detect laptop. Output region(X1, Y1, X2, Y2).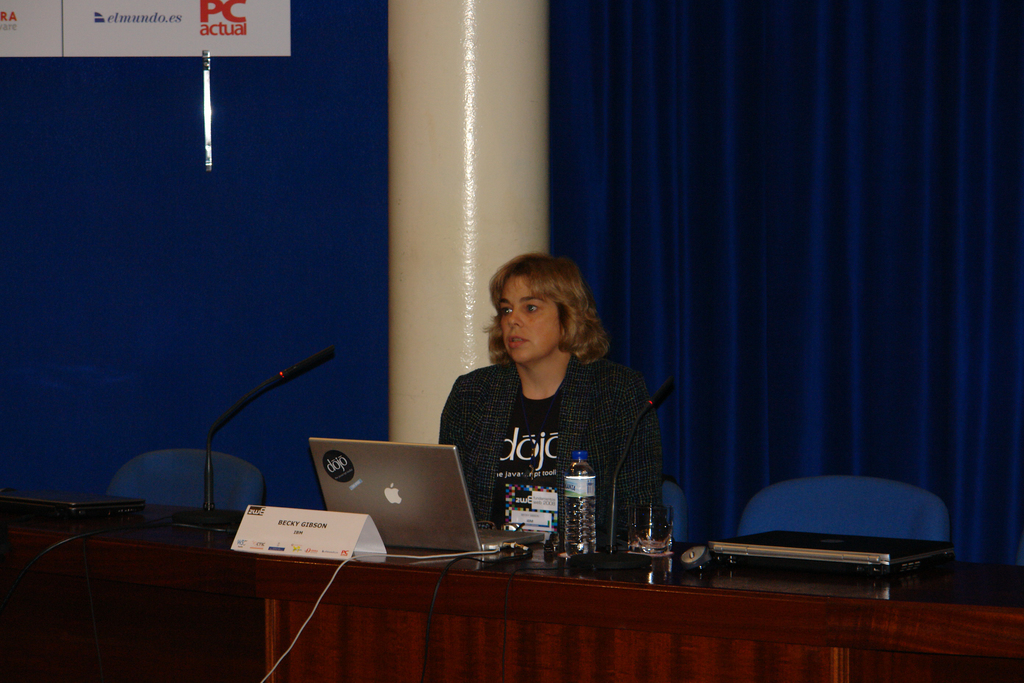
region(706, 527, 956, 576).
